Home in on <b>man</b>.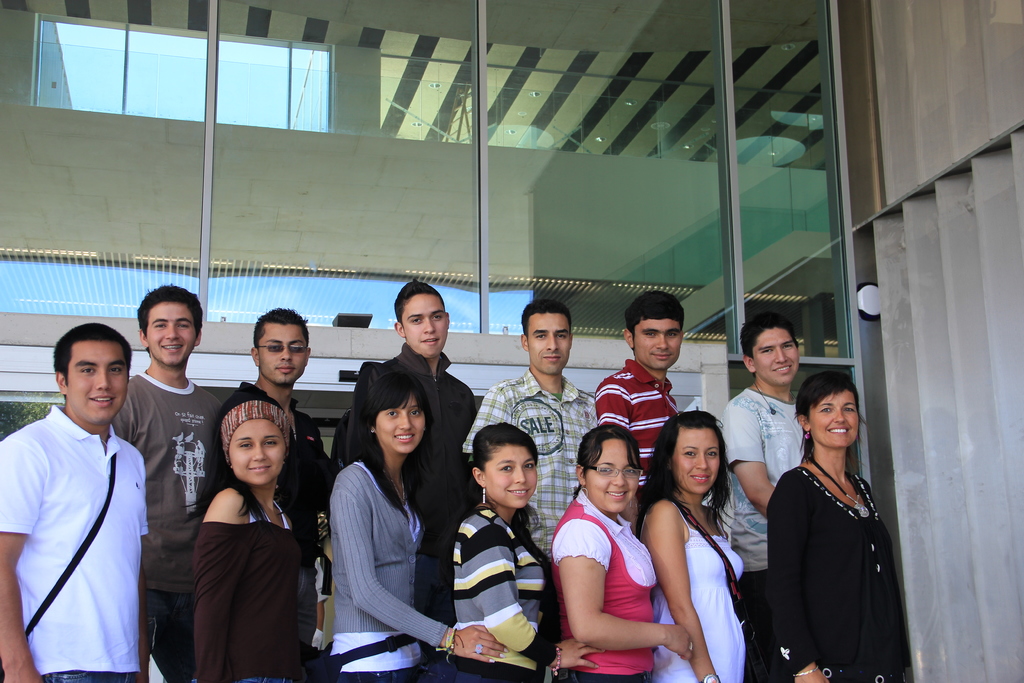
Homed in at box(330, 278, 474, 682).
